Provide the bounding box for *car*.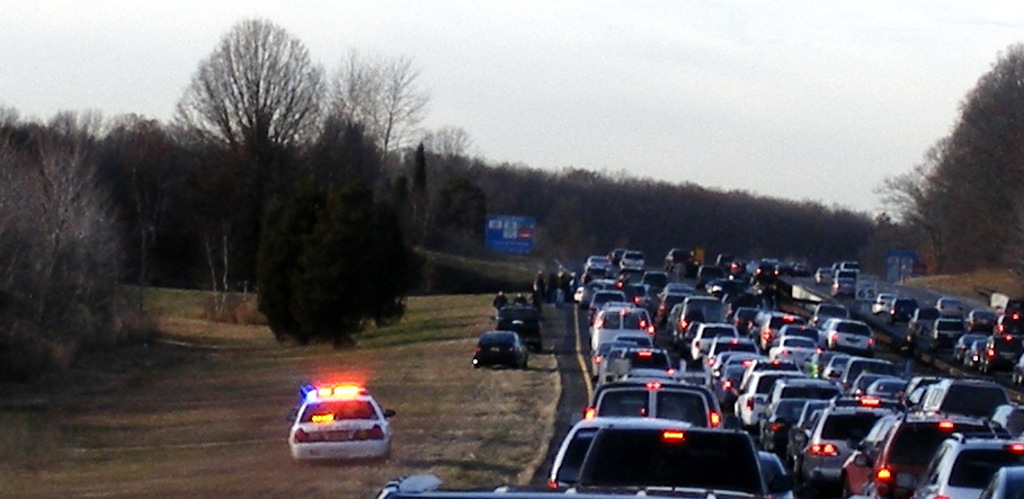
pyautogui.locateOnScreen(734, 369, 811, 431).
